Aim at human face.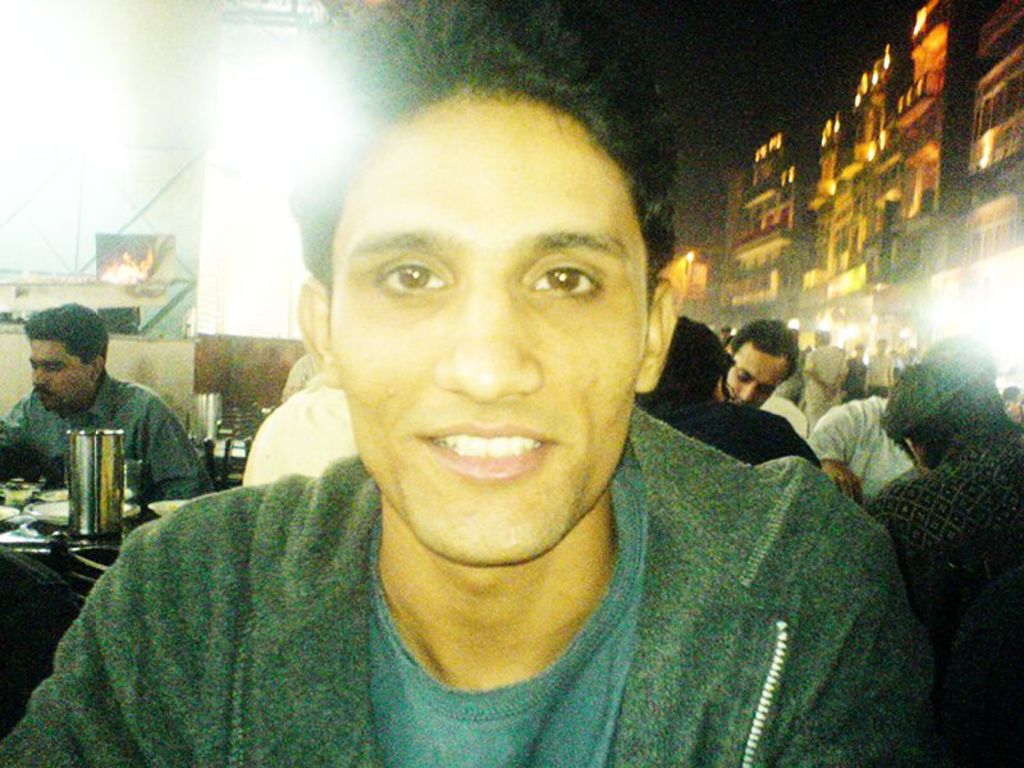
Aimed at <region>330, 93, 645, 561</region>.
